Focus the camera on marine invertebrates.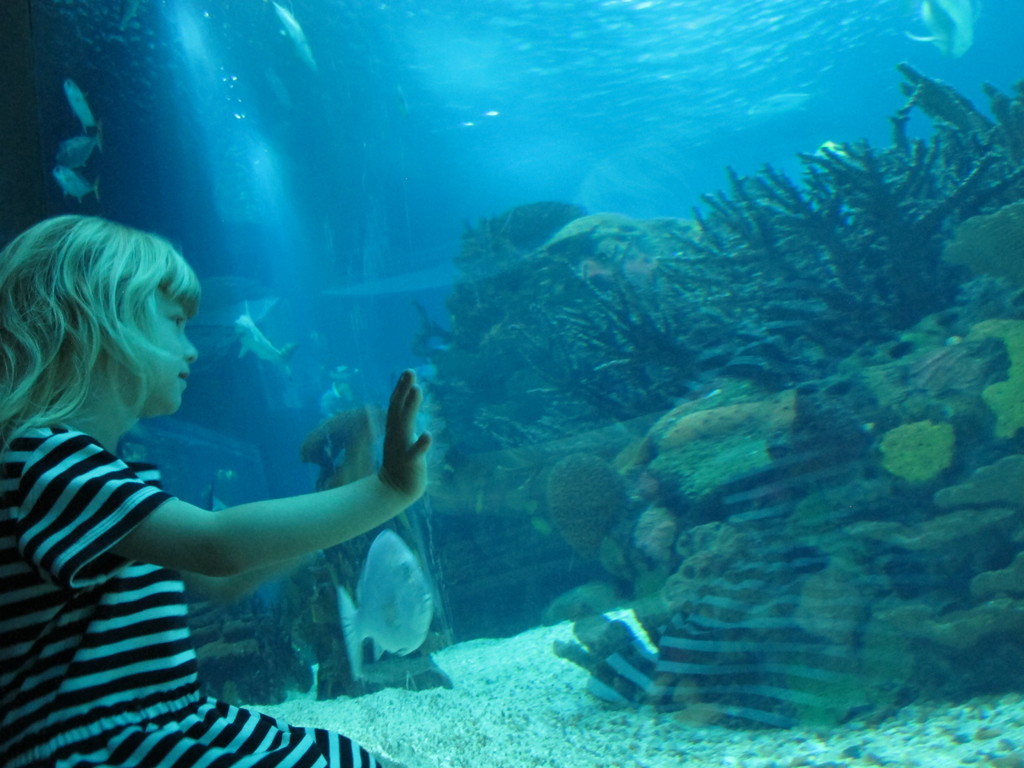
Focus region: 932:188:1023:305.
